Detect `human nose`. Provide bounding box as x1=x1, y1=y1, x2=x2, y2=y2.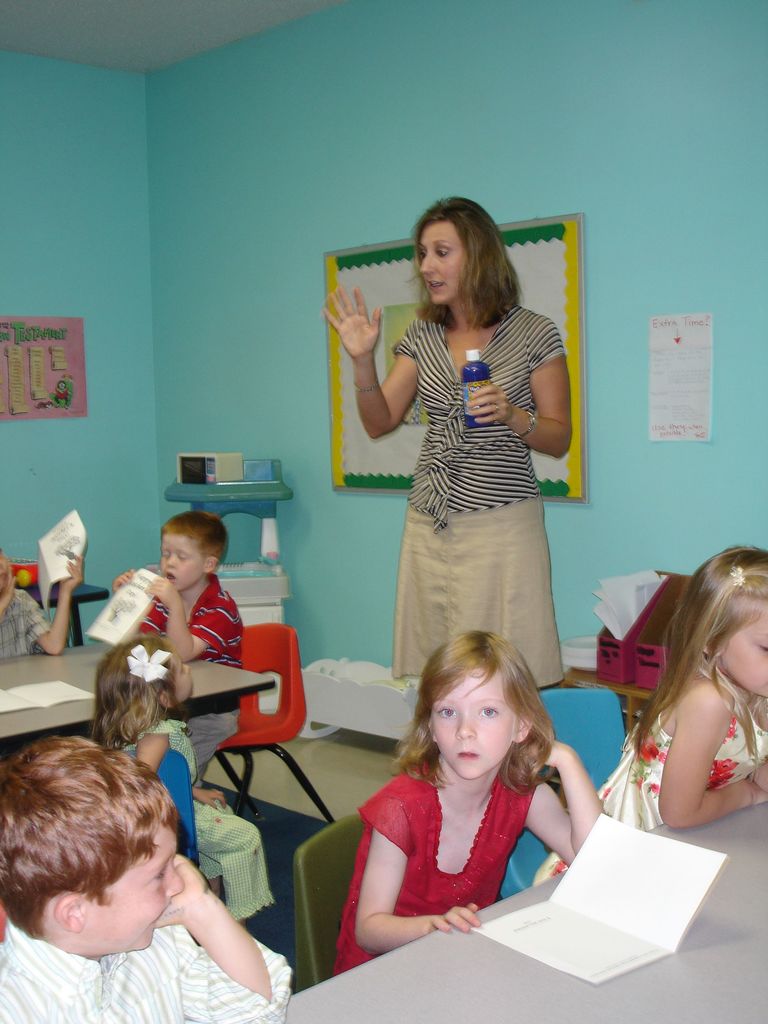
x1=419, y1=255, x2=438, y2=276.
